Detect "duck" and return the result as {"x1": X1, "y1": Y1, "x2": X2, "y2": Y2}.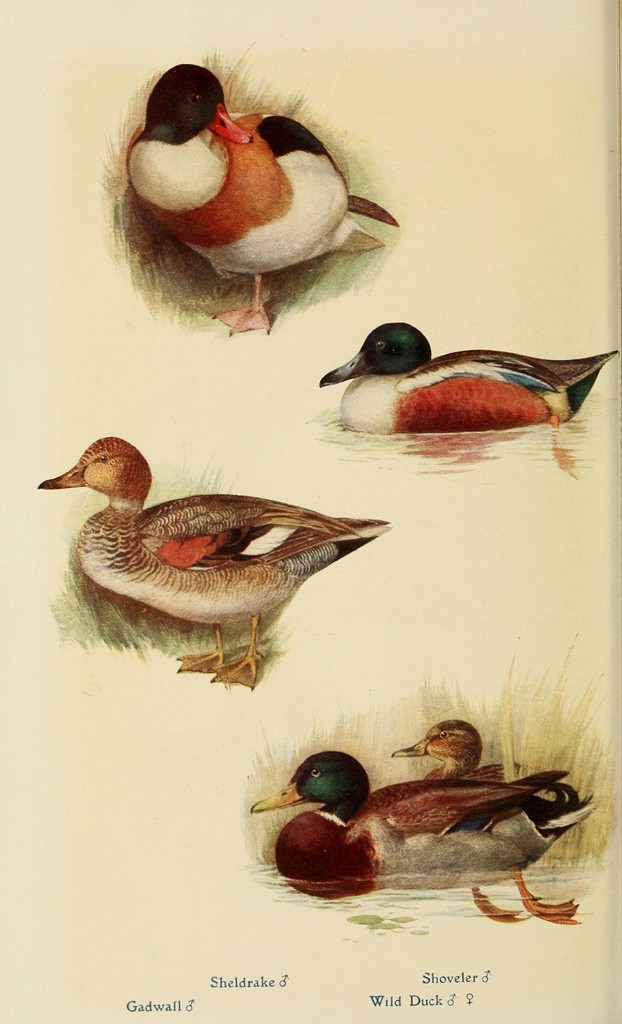
{"x1": 36, "y1": 442, "x2": 391, "y2": 691}.
